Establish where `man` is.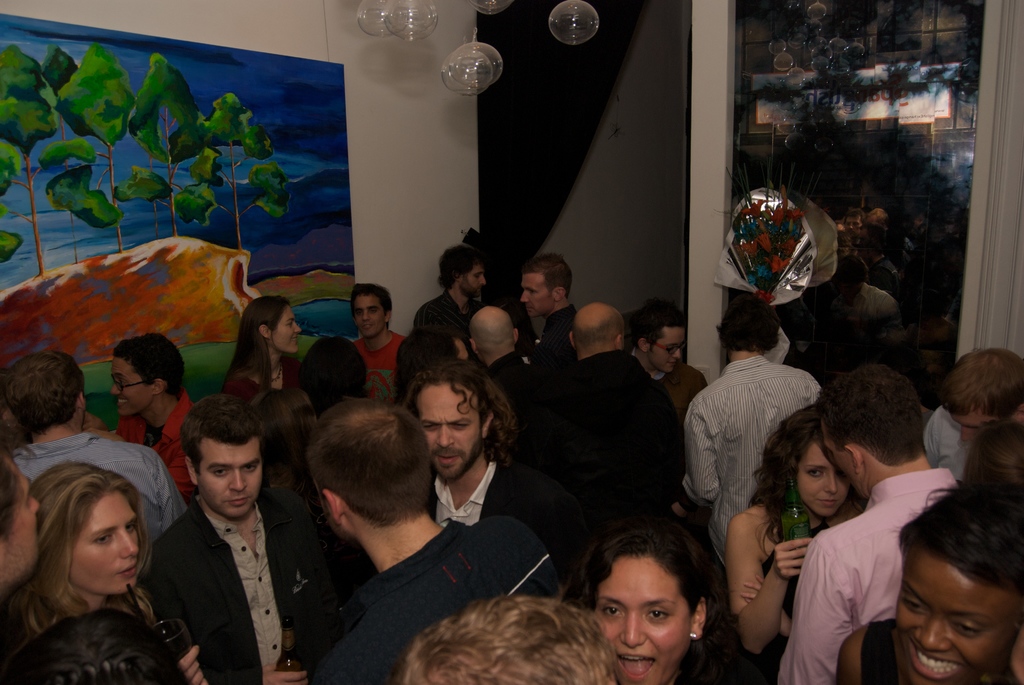
Established at 310:397:559:684.
